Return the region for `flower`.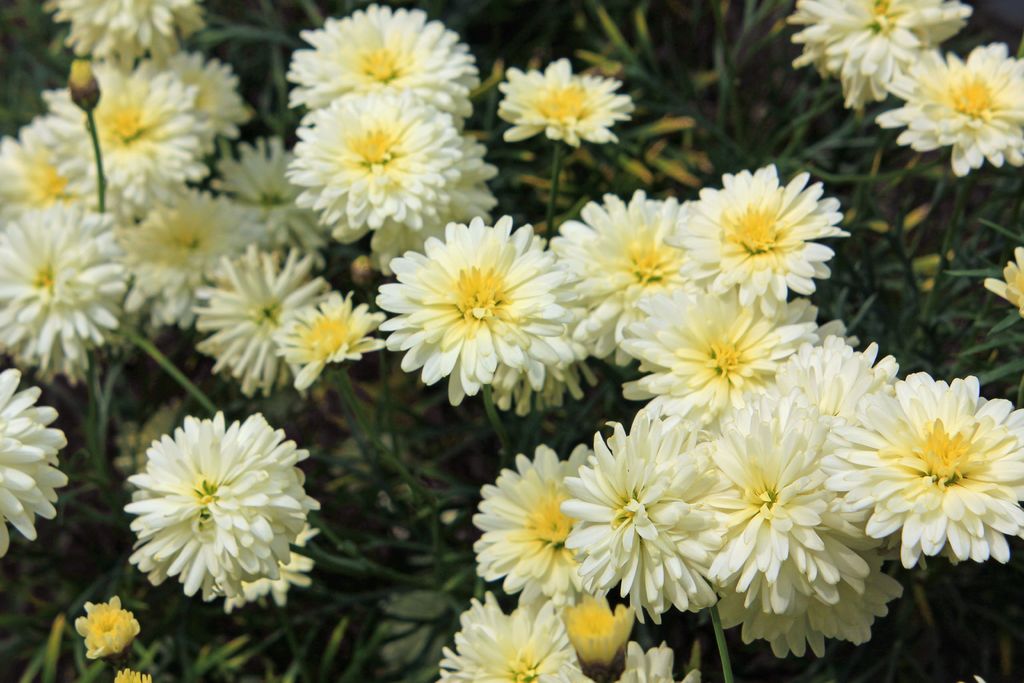
{"x1": 982, "y1": 247, "x2": 1023, "y2": 317}.
